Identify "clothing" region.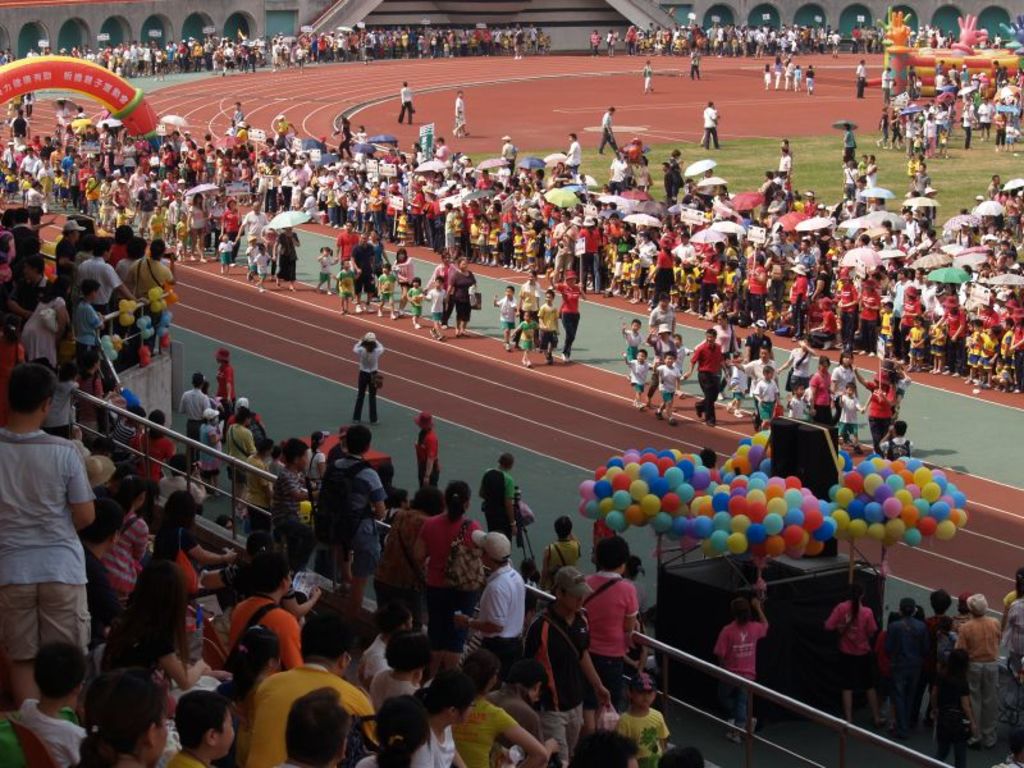
Region: <region>445, 266, 476, 321</region>.
